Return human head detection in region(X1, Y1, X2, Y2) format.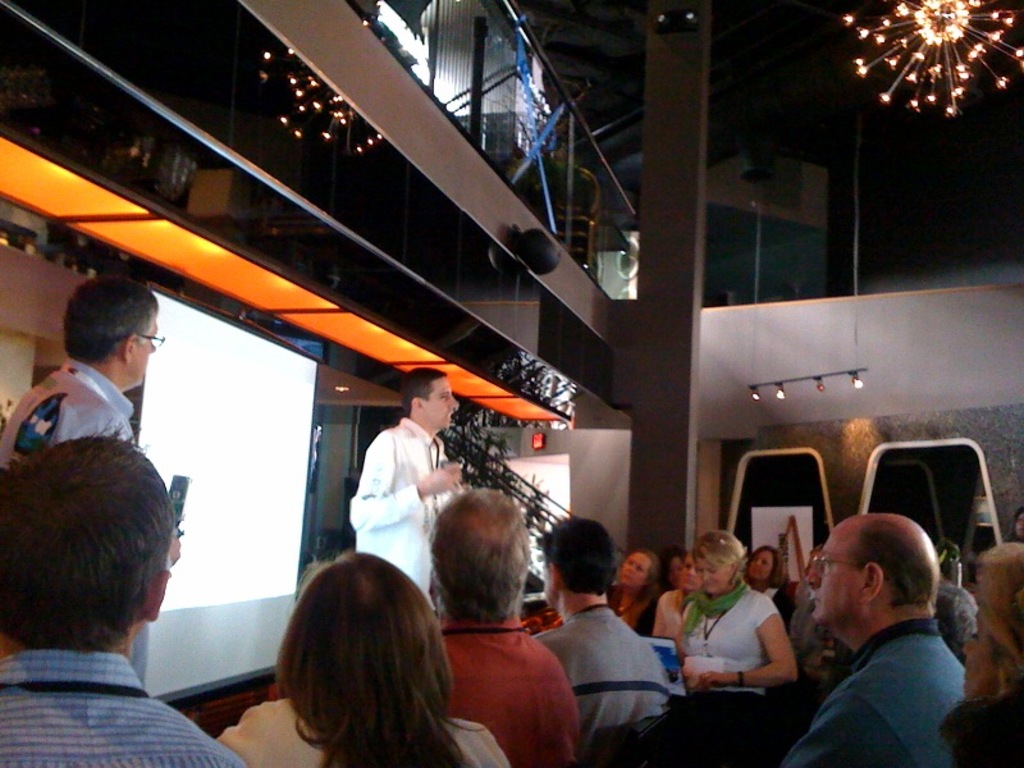
region(692, 529, 750, 593).
